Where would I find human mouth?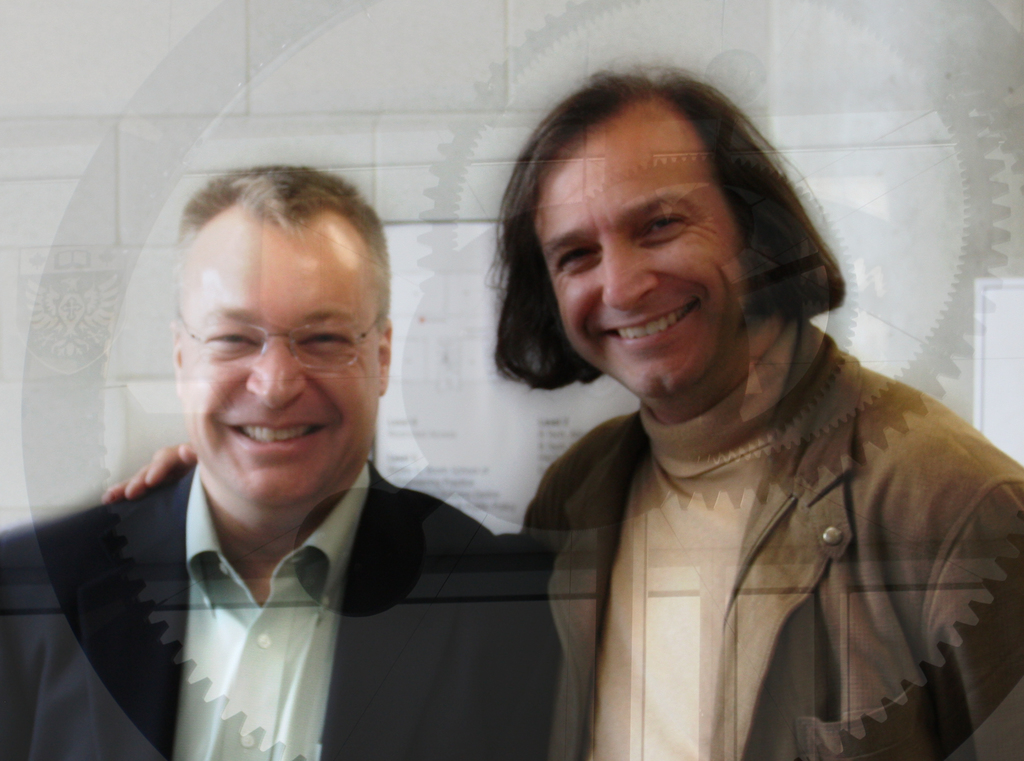
At {"left": 216, "top": 421, "right": 330, "bottom": 458}.
